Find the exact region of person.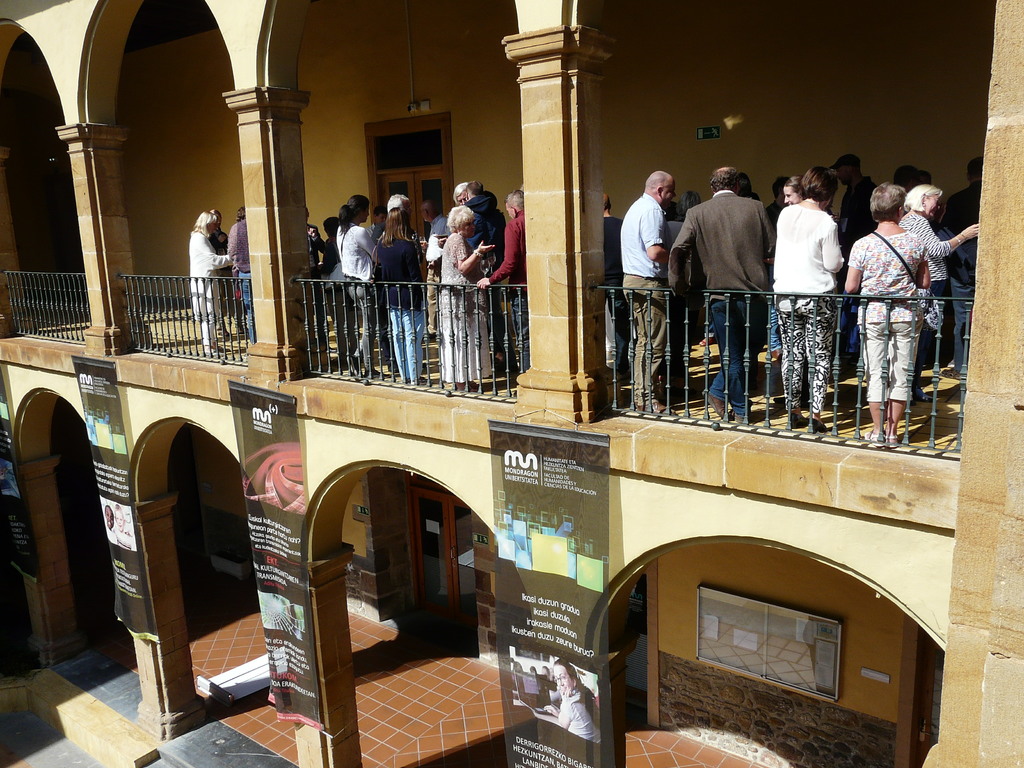
Exact region: (x1=676, y1=188, x2=701, y2=218).
